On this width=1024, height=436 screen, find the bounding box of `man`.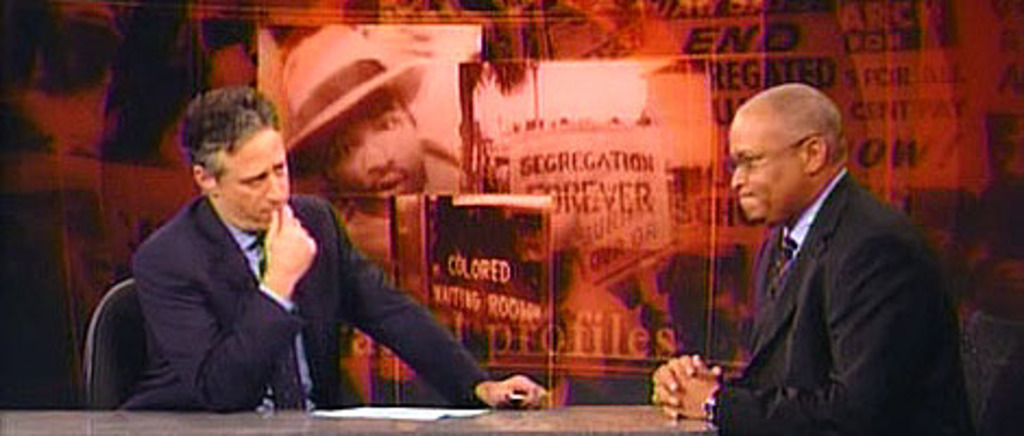
Bounding box: (671,72,939,434).
